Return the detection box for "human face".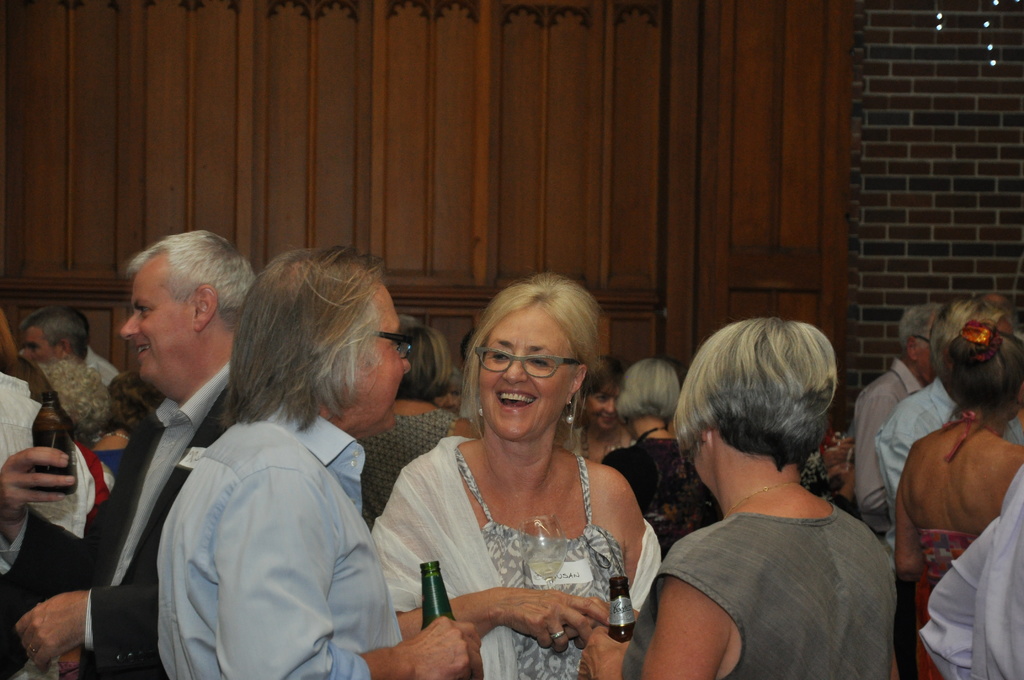
pyautogui.locateOnScreen(120, 271, 189, 382).
